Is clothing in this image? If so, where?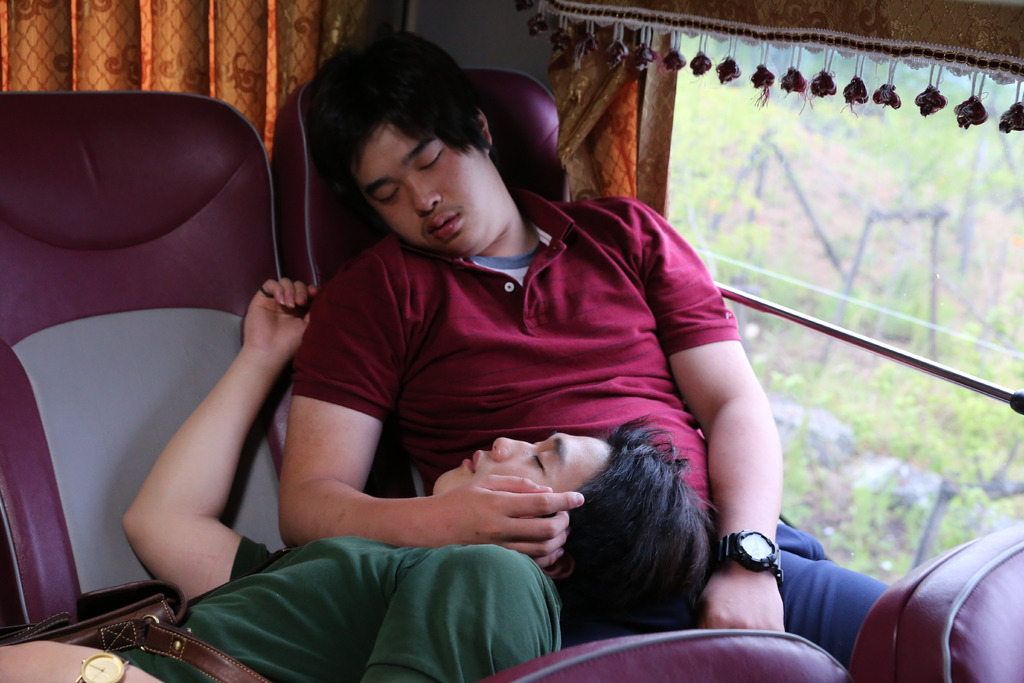
Yes, at bbox=[105, 534, 560, 682].
